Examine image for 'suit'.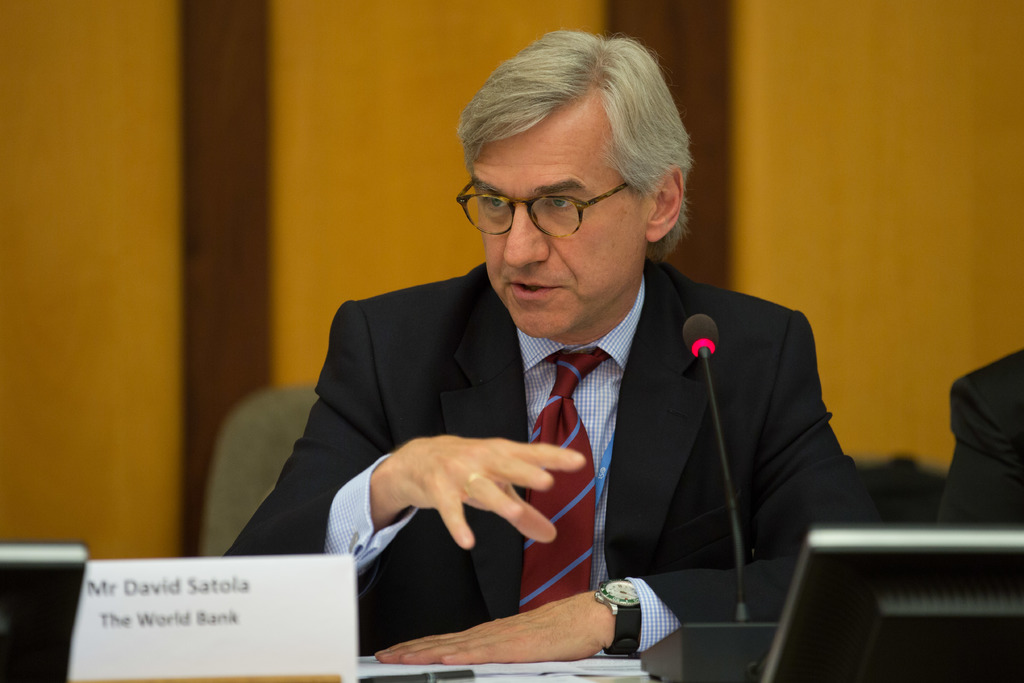
Examination result: l=314, t=222, r=849, b=654.
